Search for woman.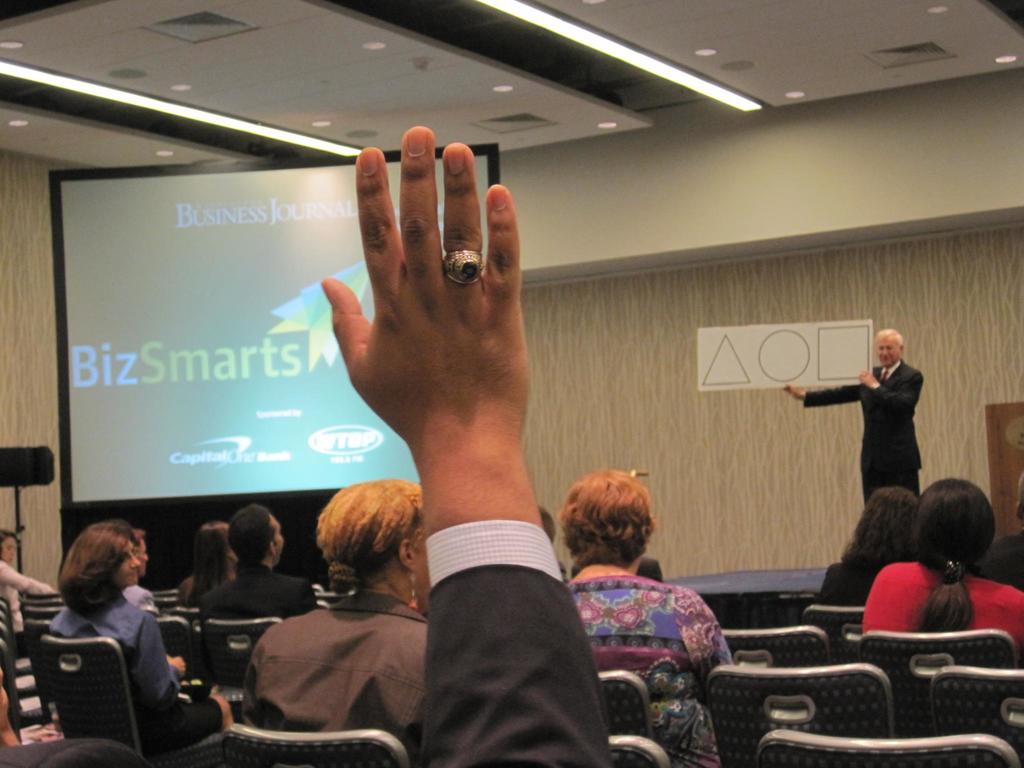
Found at 0,532,65,652.
